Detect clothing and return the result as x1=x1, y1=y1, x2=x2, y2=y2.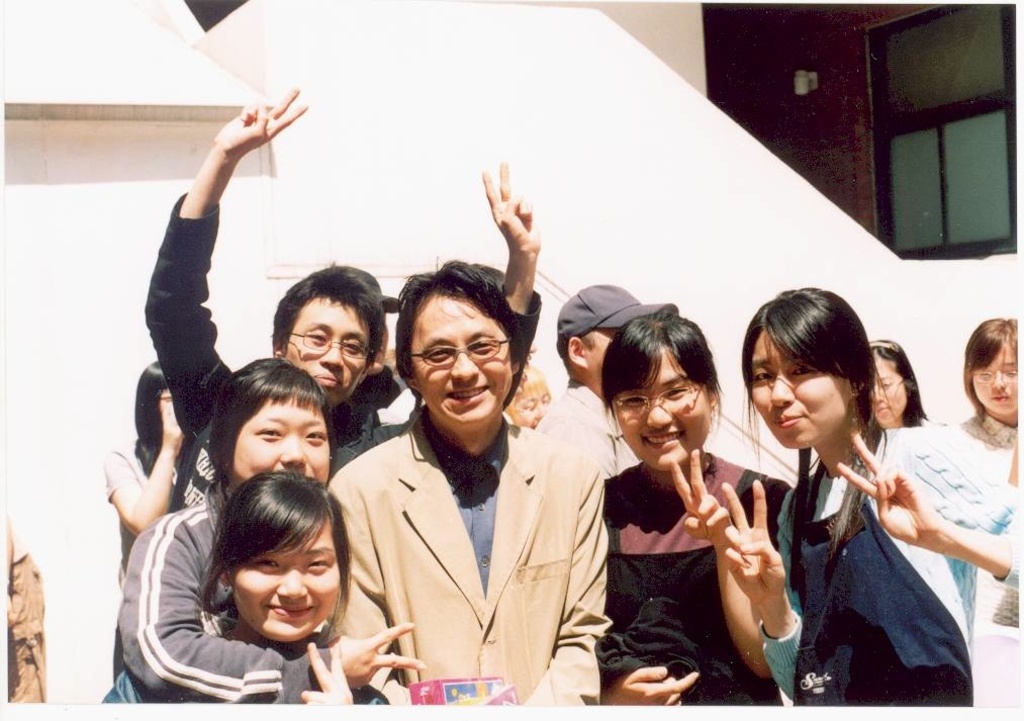
x1=534, y1=382, x2=638, y2=481.
